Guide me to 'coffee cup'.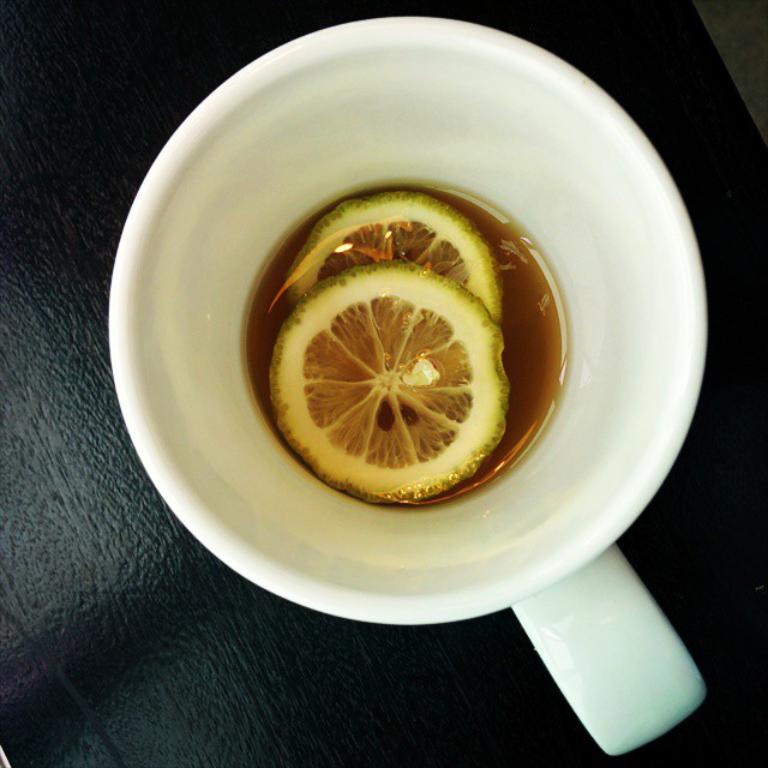
Guidance: 103/16/712/760.
